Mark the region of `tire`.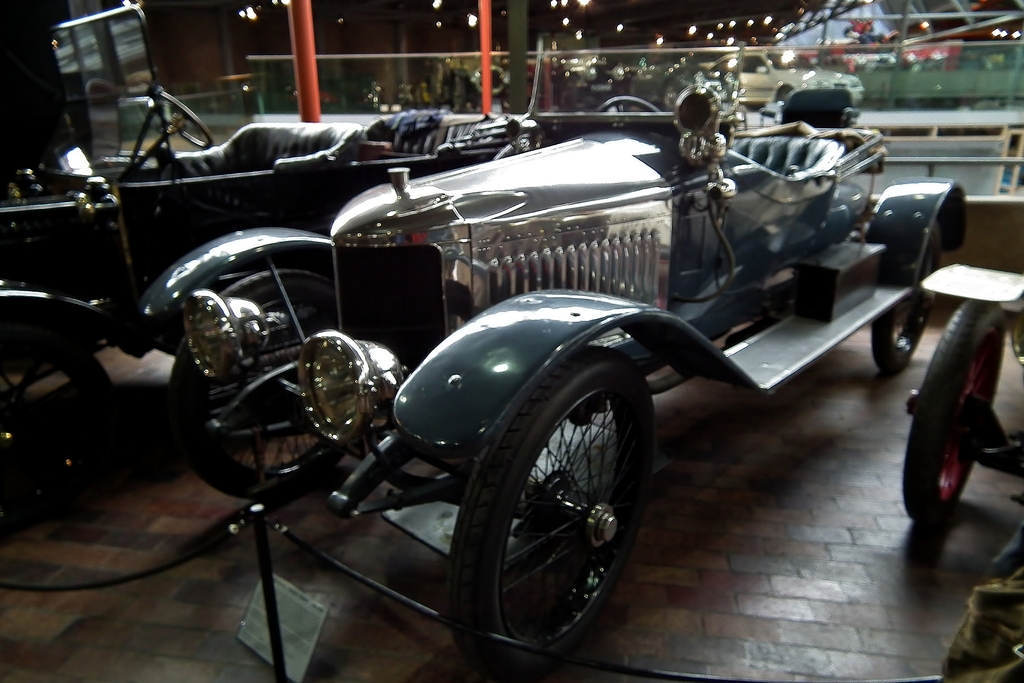
Region: <region>37, 155, 176, 304</region>.
